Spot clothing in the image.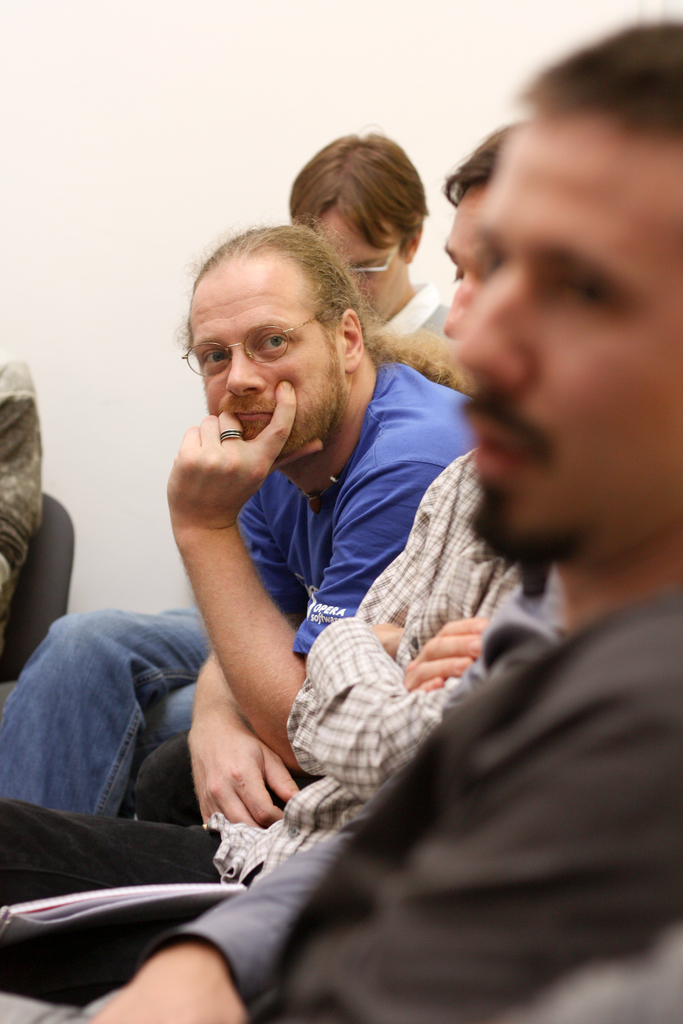
clothing found at left=0, top=275, right=449, bottom=819.
